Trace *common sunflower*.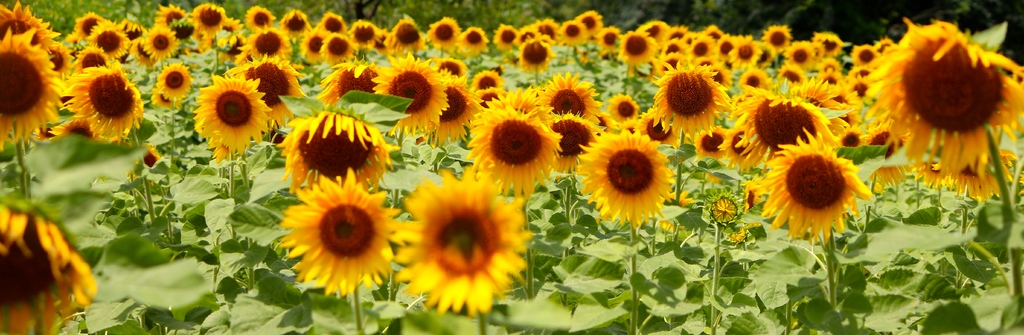
Traced to detection(703, 126, 735, 156).
